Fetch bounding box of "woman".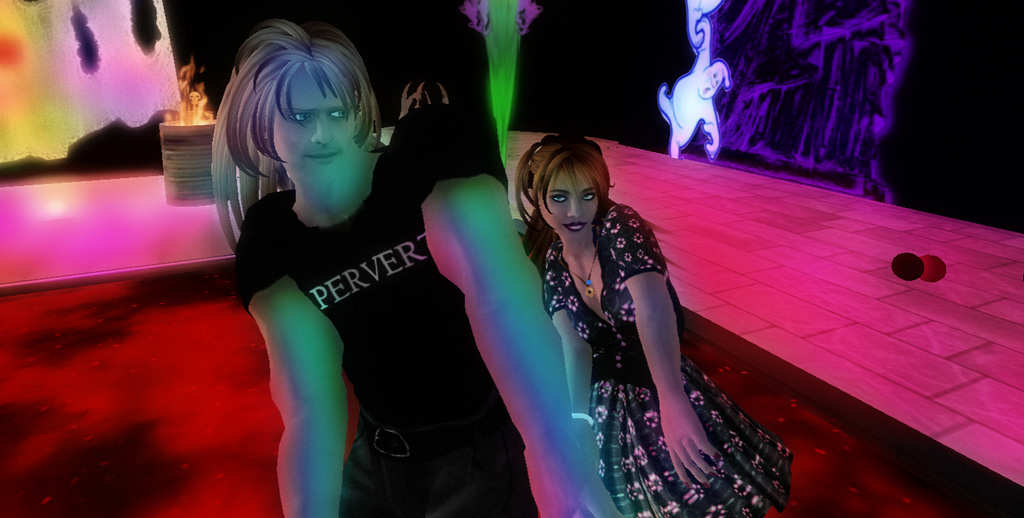
Bbox: (521,128,780,507).
